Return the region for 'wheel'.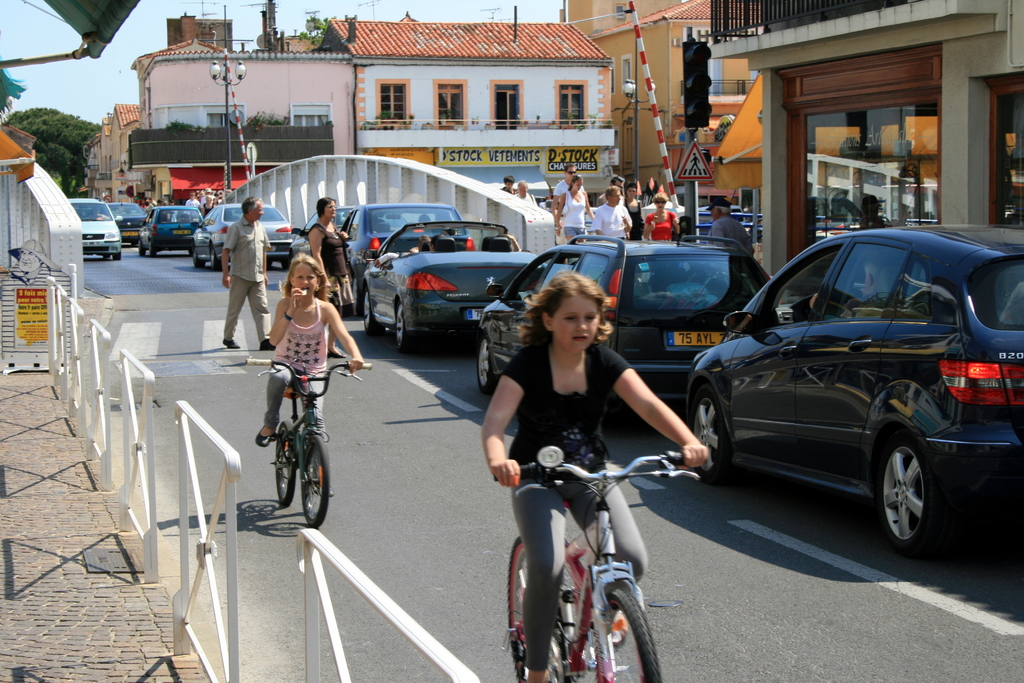
[x1=351, y1=277, x2=358, y2=317].
